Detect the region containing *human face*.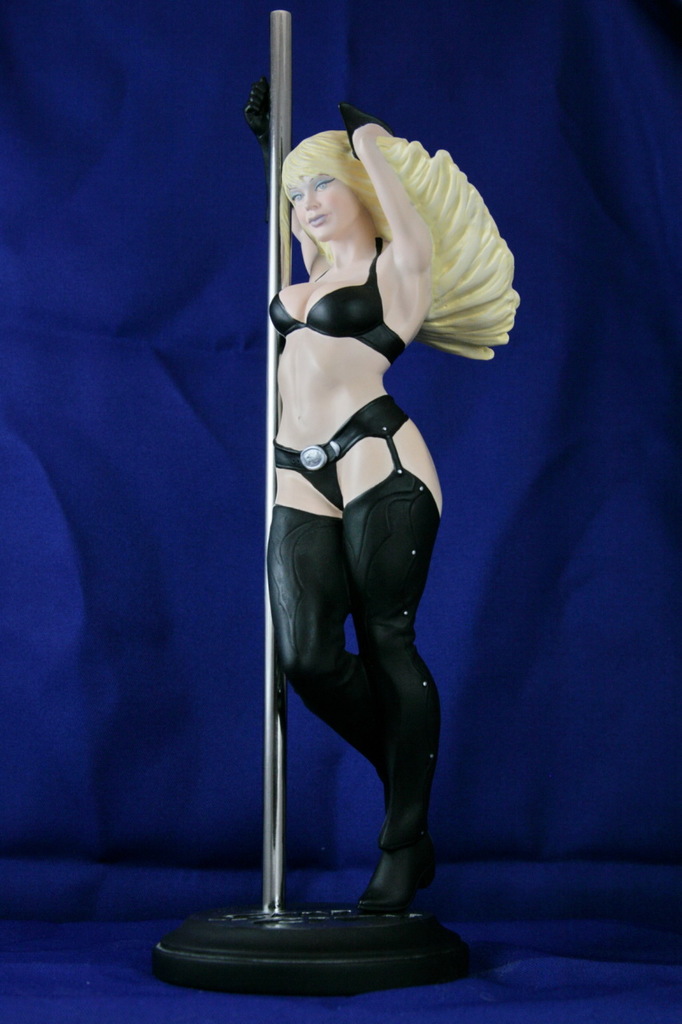
bbox=(291, 181, 353, 238).
